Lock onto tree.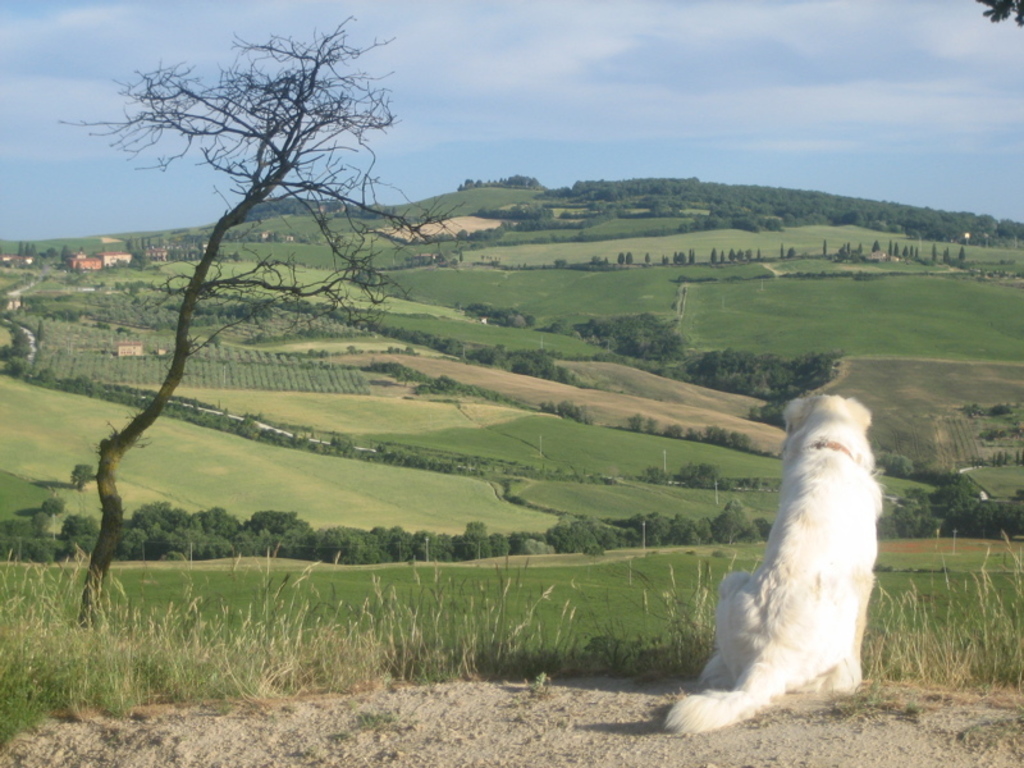
Locked: (left=872, top=241, right=881, bottom=261).
